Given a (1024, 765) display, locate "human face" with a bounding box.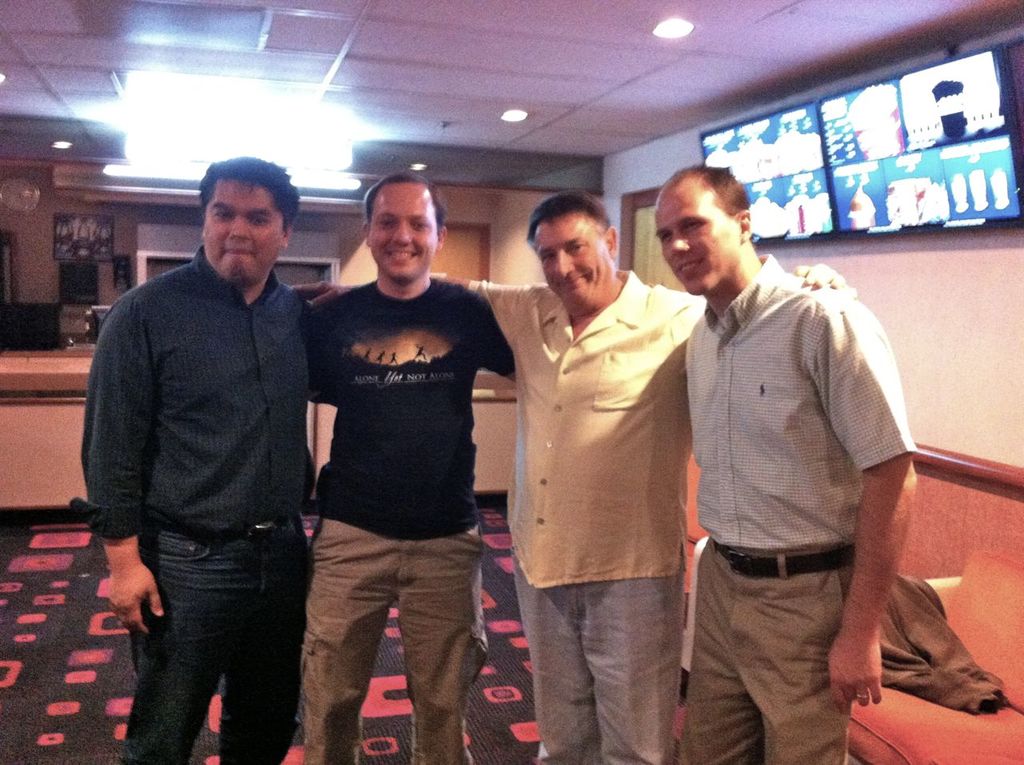
Located: region(653, 190, 735, 294).
